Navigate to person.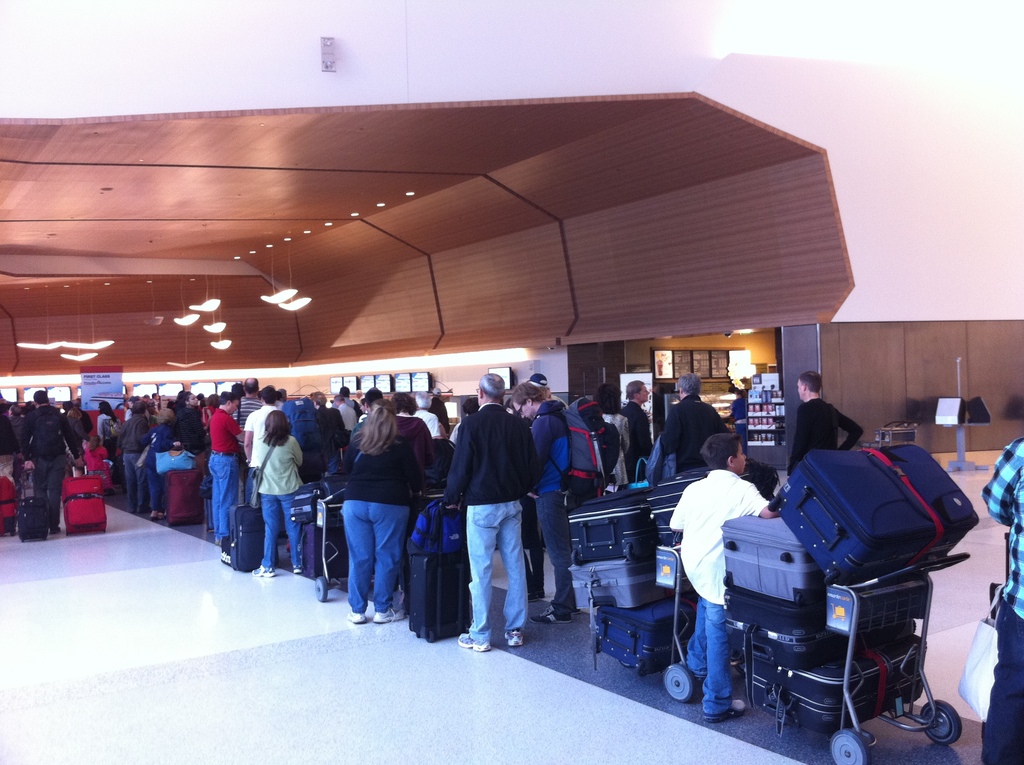
Navigation target: (652,439,785,725).
